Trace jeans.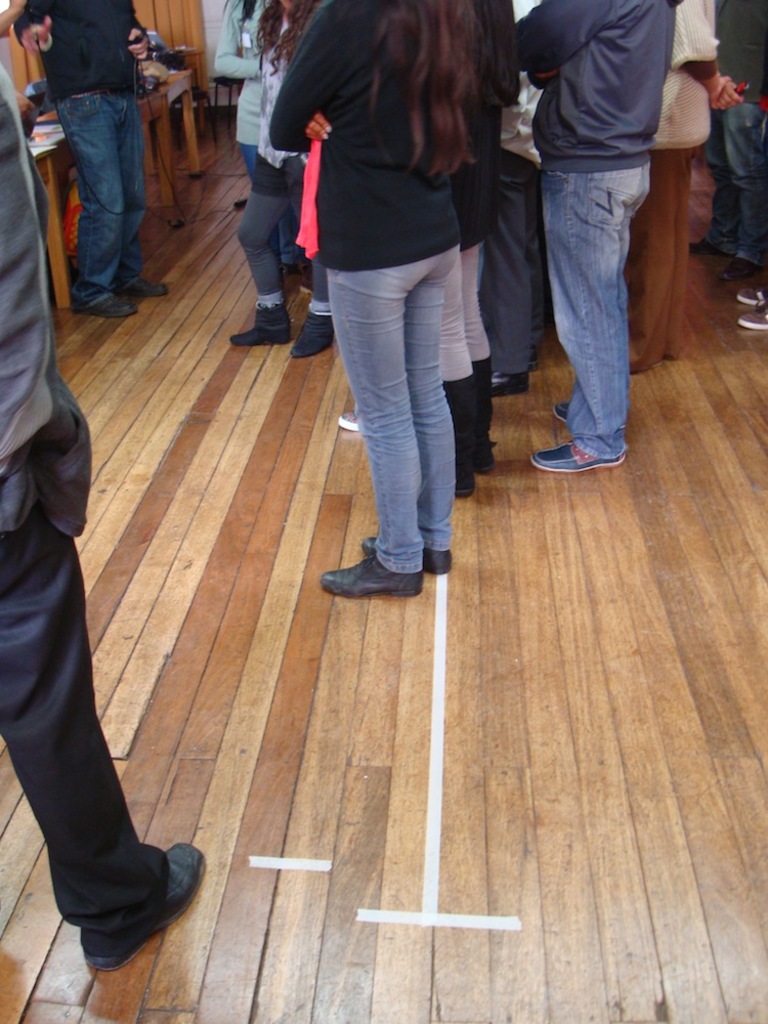
Traced to Rect(705, 96, 763, 263).
